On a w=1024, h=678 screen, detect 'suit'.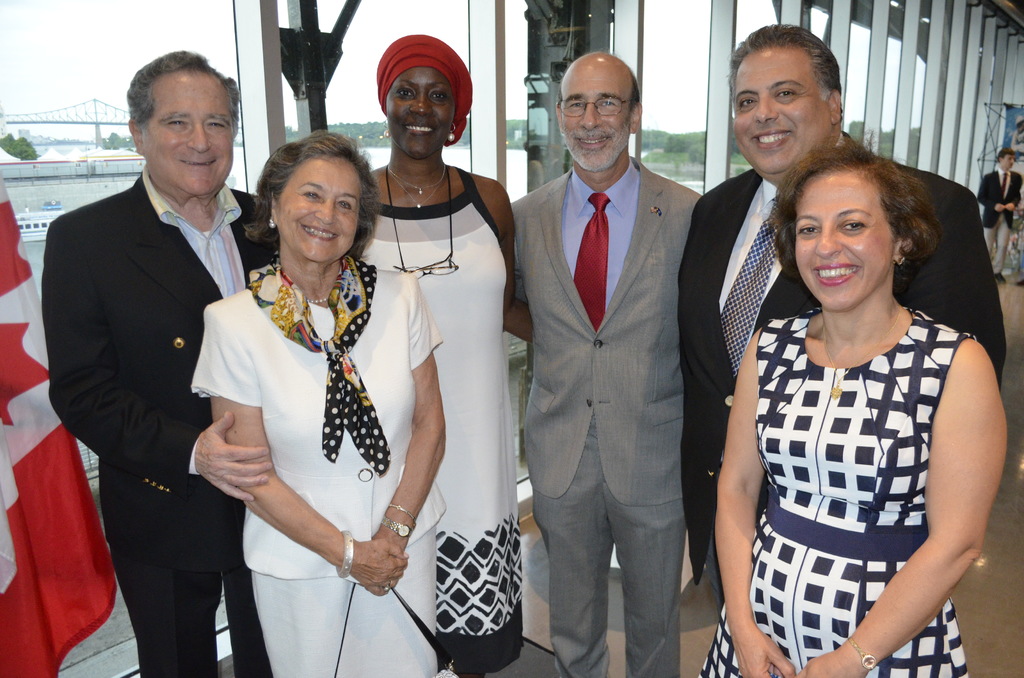
x1=678 y1=130 x2=1005 y2=580.
